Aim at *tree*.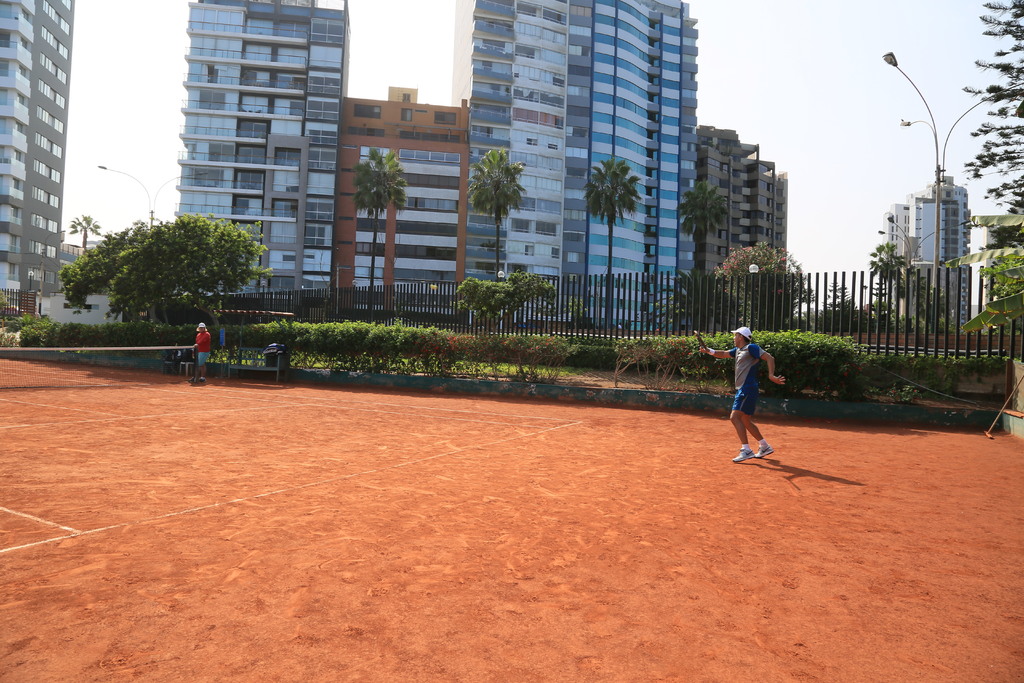
Aimed at x1=720, y1=235, x2=810, y2=340.
